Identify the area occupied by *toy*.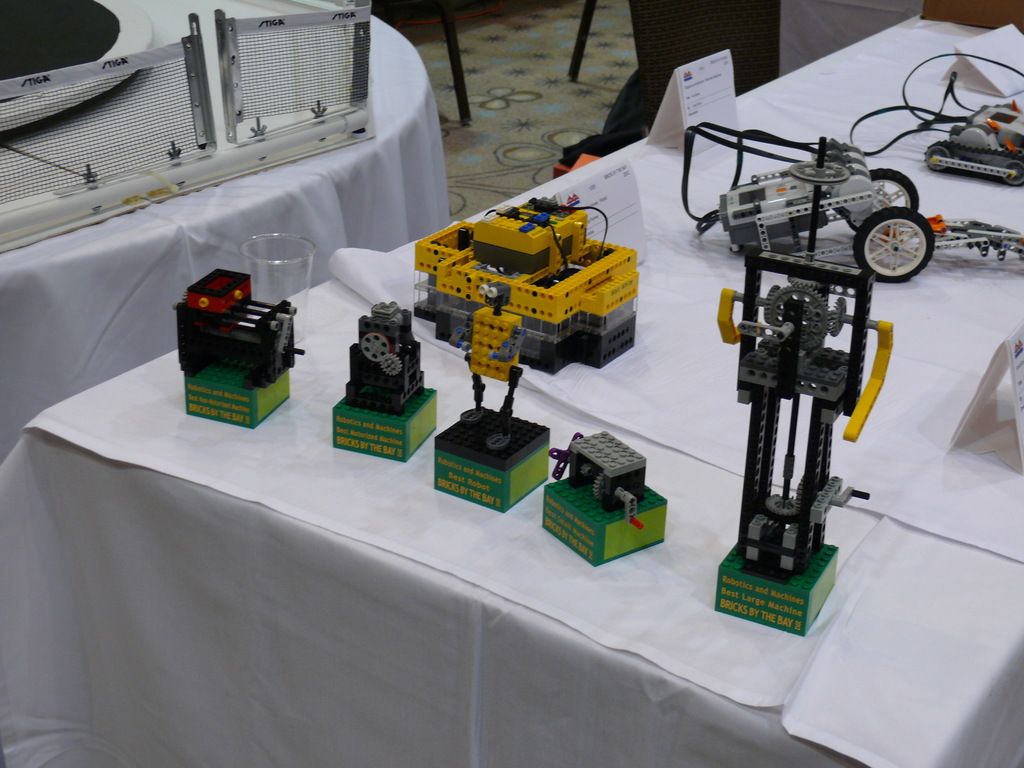
Area: (339, 300, 426, 419).
